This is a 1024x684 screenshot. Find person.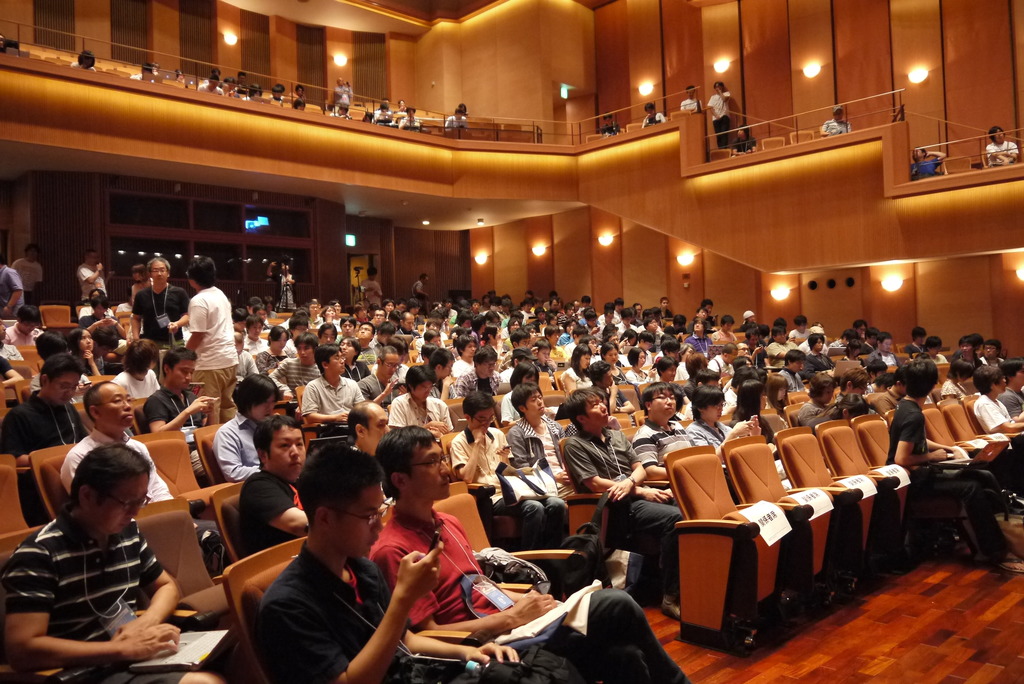
Bounding box: Rect(986, 127, 1019, 167).
